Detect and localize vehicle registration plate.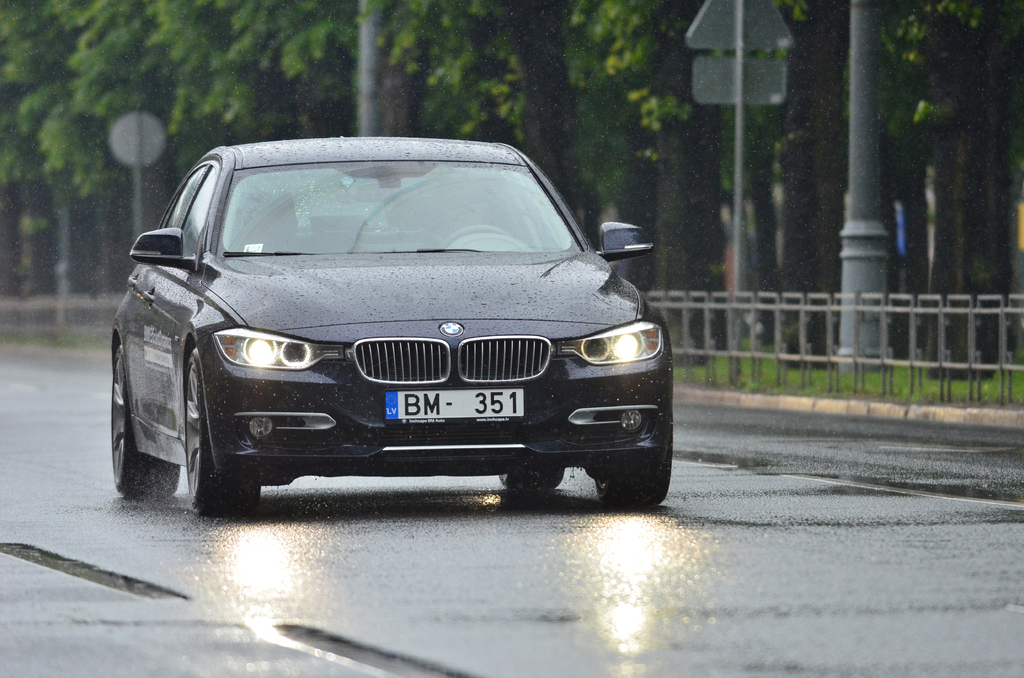
Localized at l=387, t=389, r=525, b=422.
